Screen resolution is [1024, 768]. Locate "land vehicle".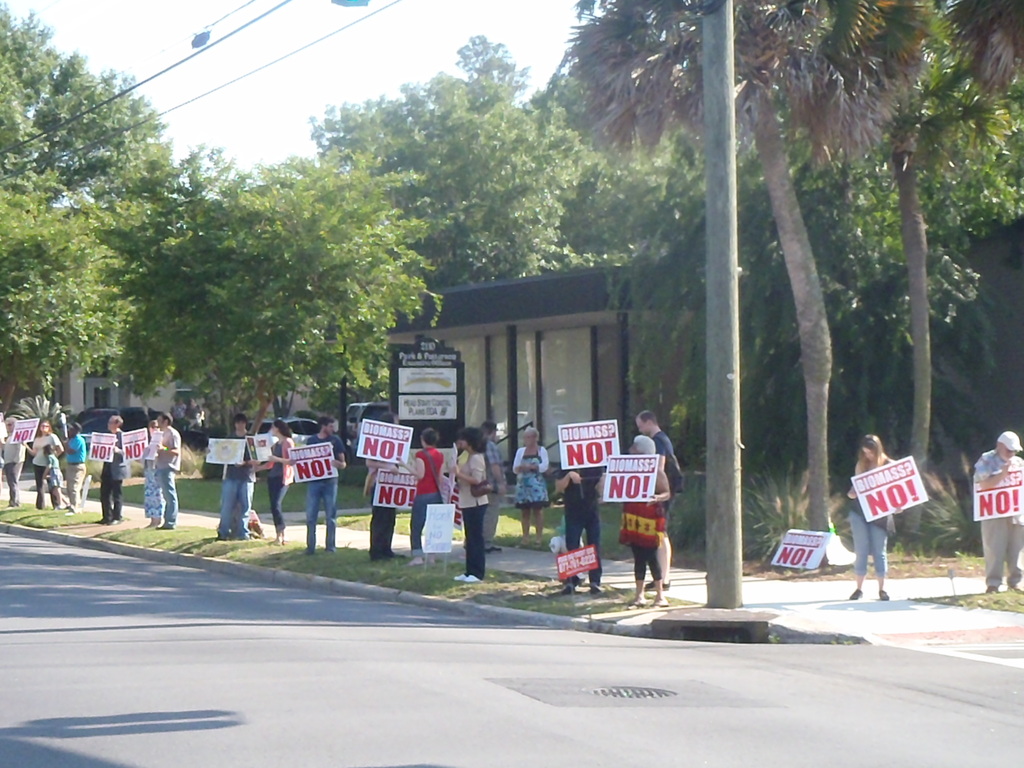
<box>346,403,387,437</box>.
